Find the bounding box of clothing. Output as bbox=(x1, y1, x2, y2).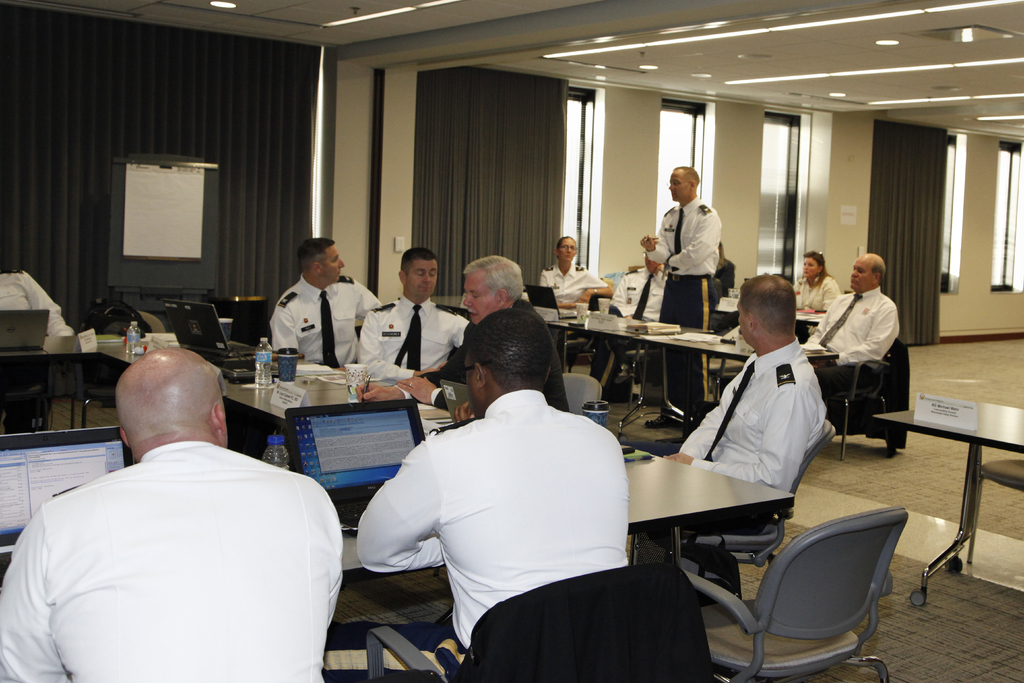
bbox=(0, 440, 343, 682).
